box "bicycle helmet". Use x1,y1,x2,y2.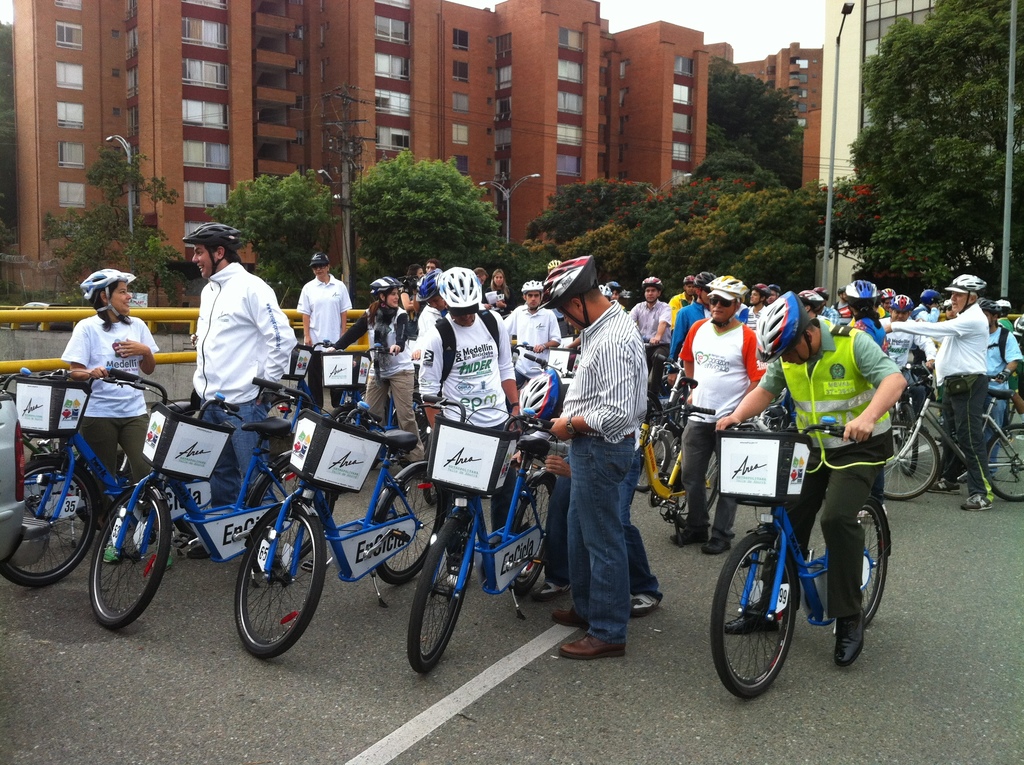
86,271,141,326.
